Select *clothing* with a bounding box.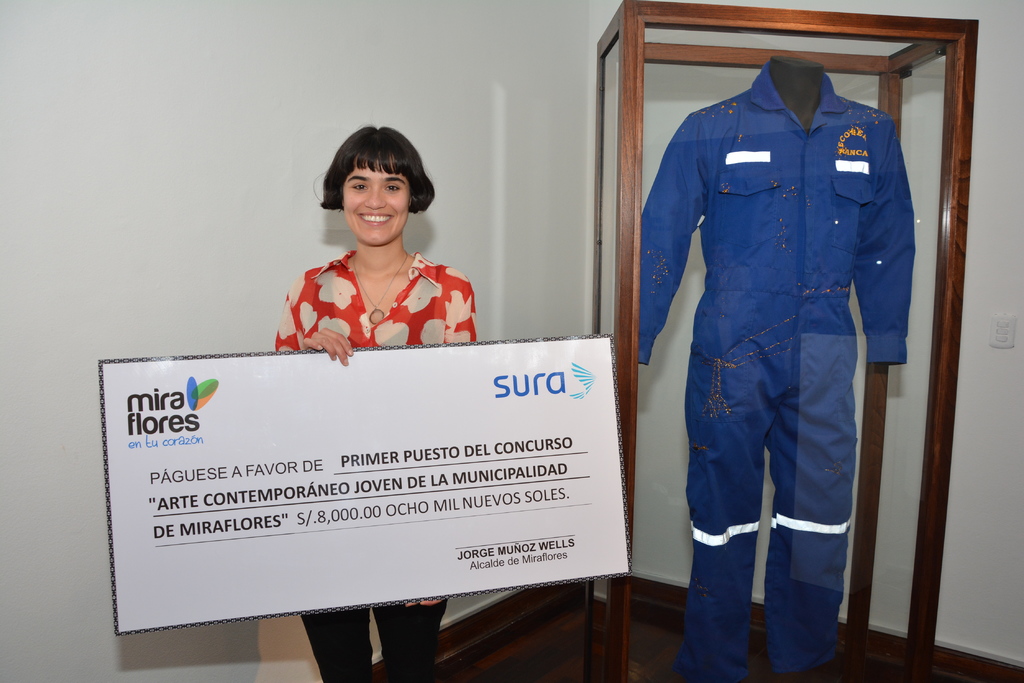
300:245:479:682.
